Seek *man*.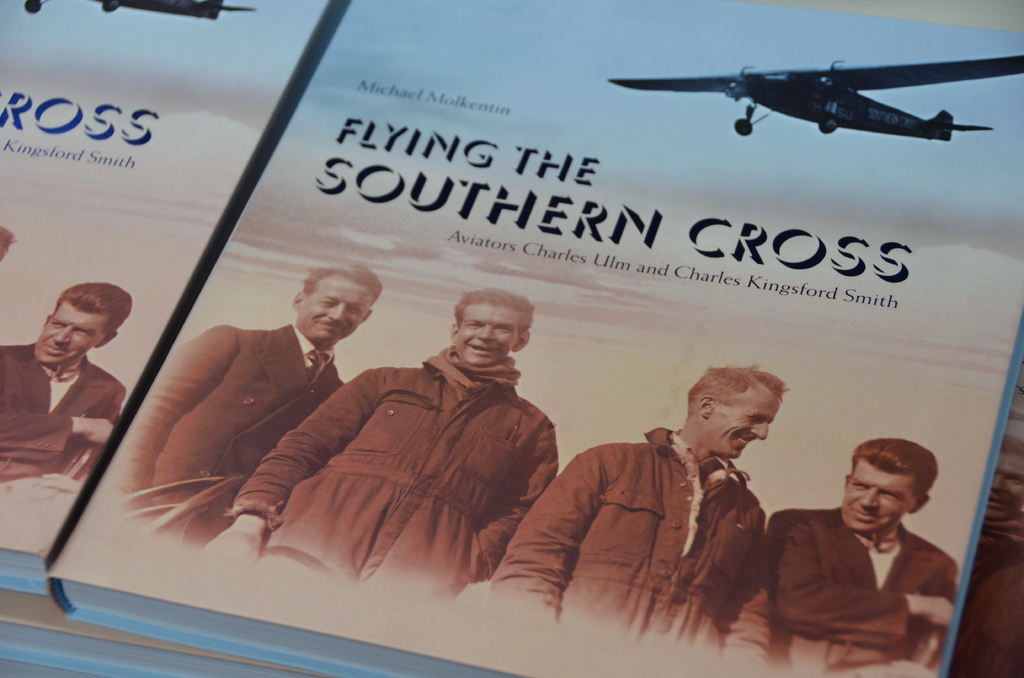
region(113, 260, 383, 549).
